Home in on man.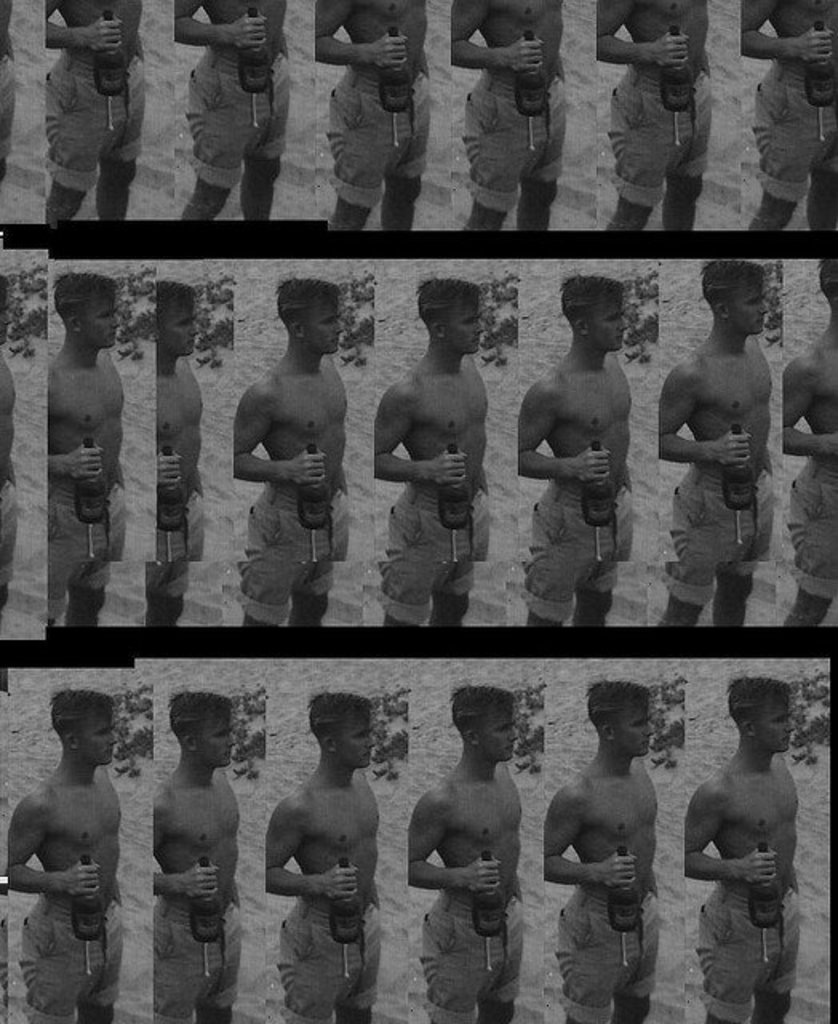
Homed in at x1=790, y1=250, x2=836, y2=632.
